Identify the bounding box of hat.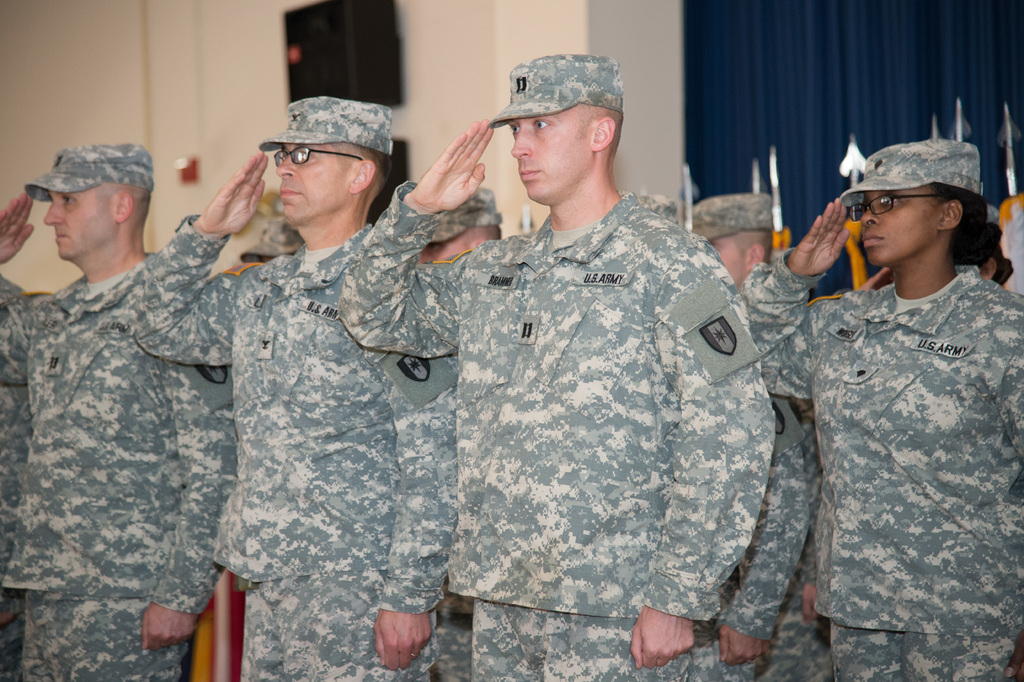
619,188,680,221.
